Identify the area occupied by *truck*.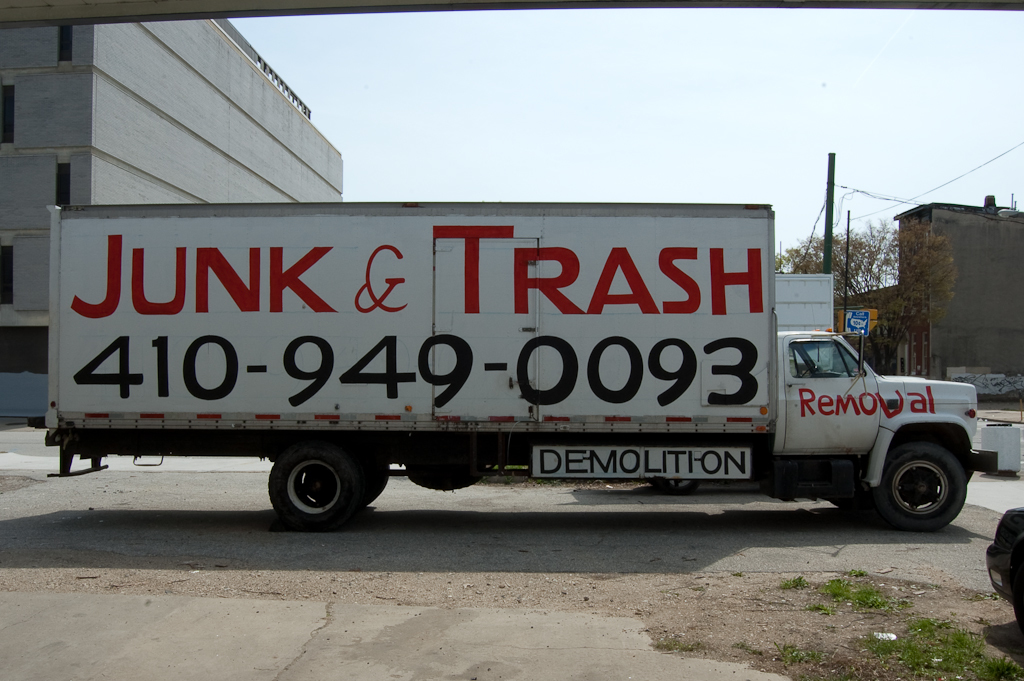
Area: left=51, top=189, right=987, bottom=538.
